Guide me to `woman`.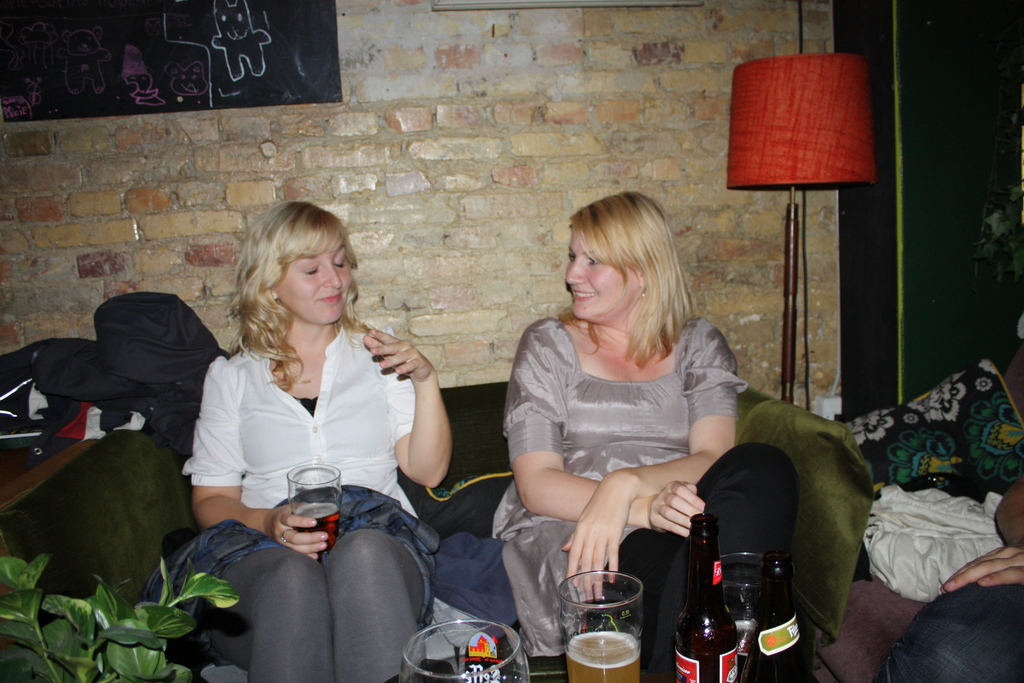
Guidance: (x1=179, y1=208, x2=428, y2=636).
